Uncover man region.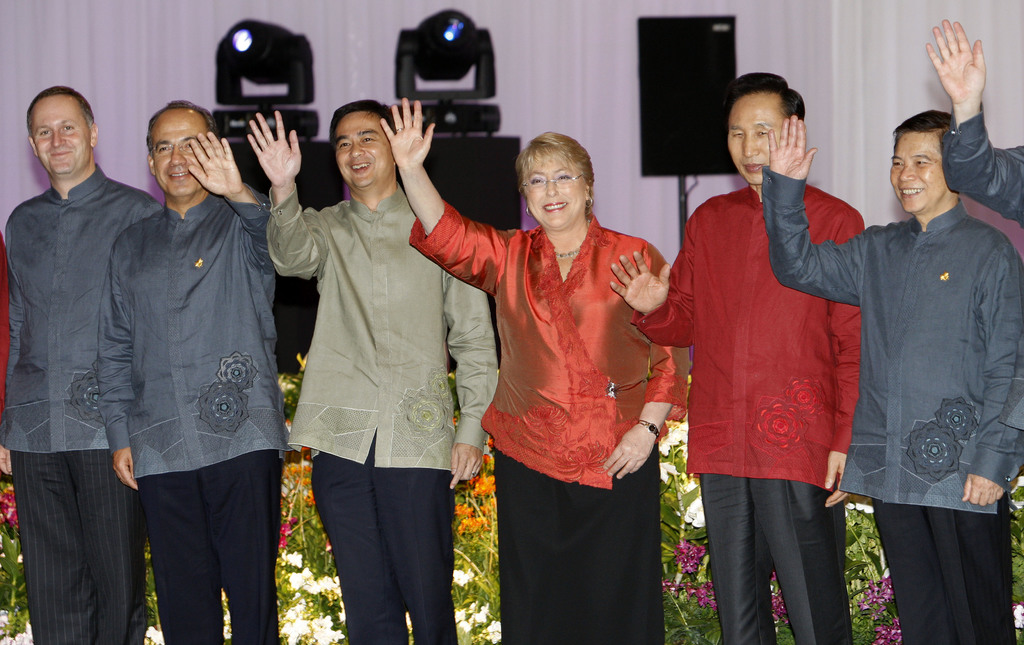
Uncovered: 13, 65, 182, 630.
